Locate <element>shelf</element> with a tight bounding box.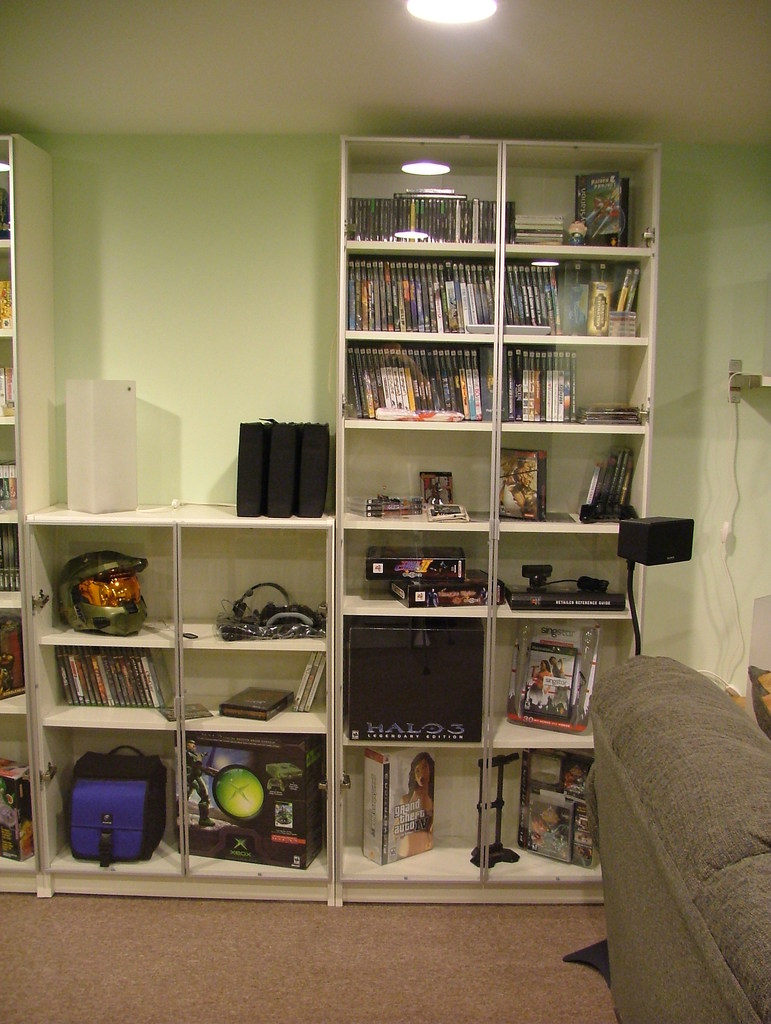
left=163, top=707, right=336, bottom=905.
